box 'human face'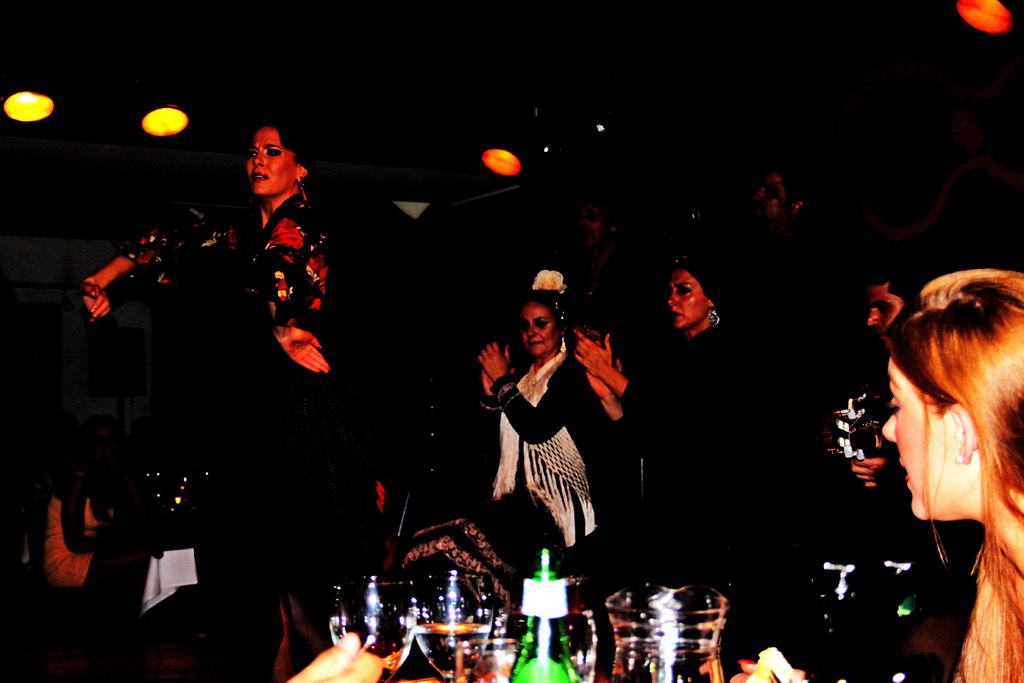
663 268 701 328
